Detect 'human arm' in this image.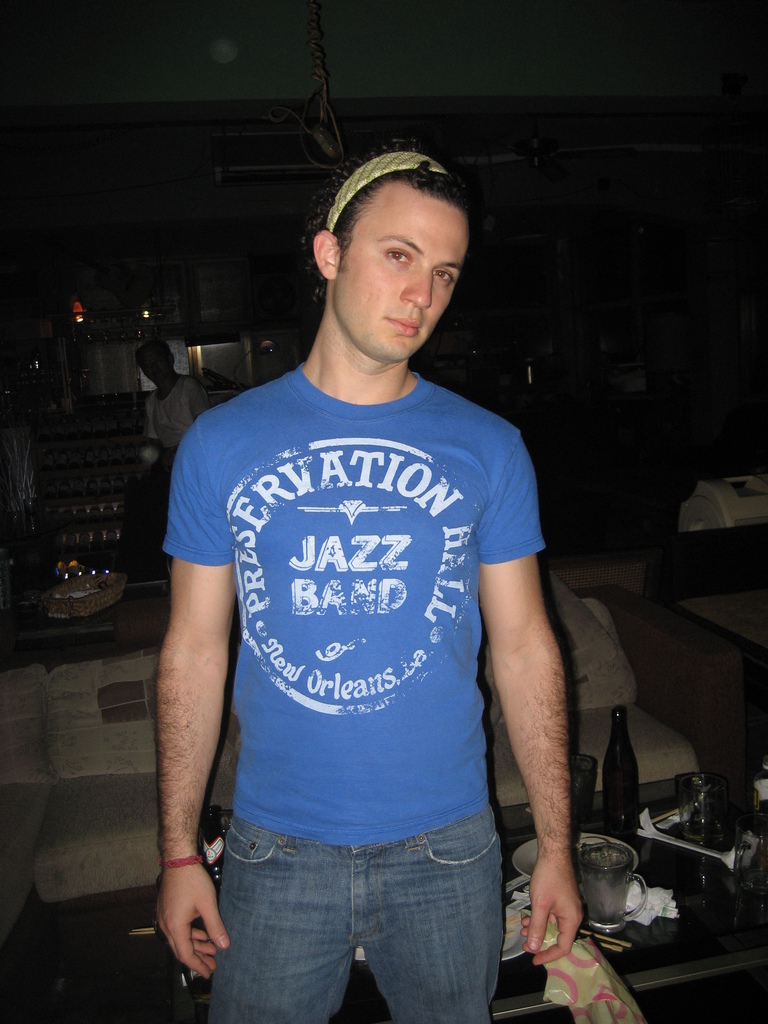
Detection: crop(139, 477, 232, 952).
